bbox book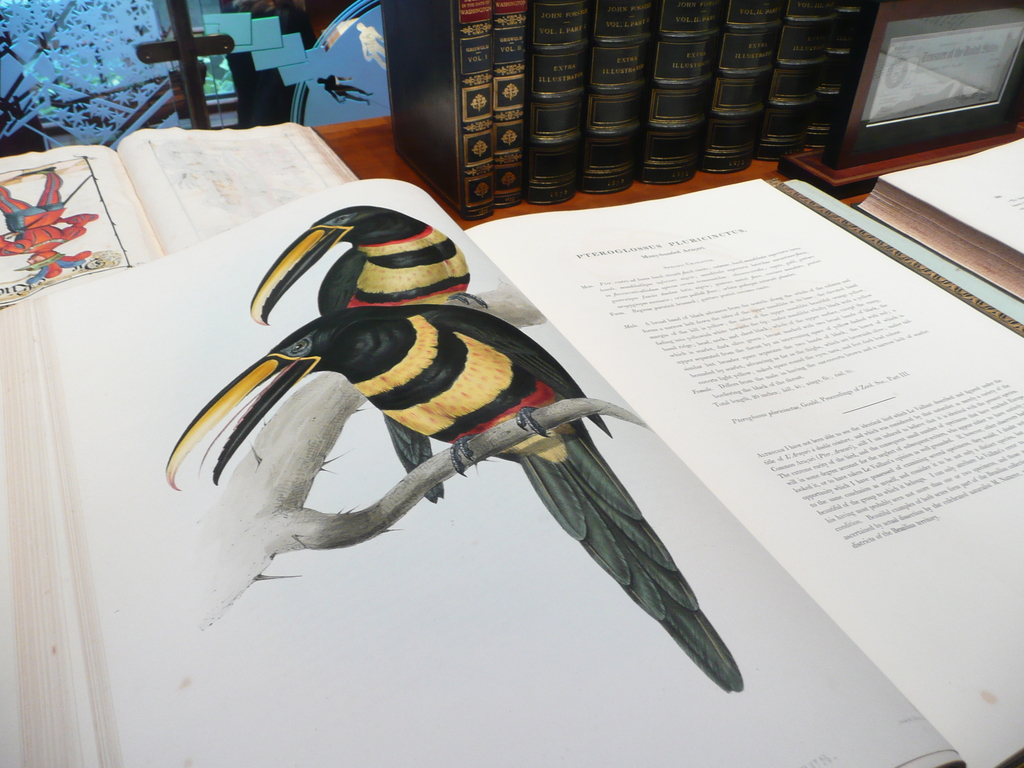
(x1=863, y1=129, x2=1023, y2=324)
